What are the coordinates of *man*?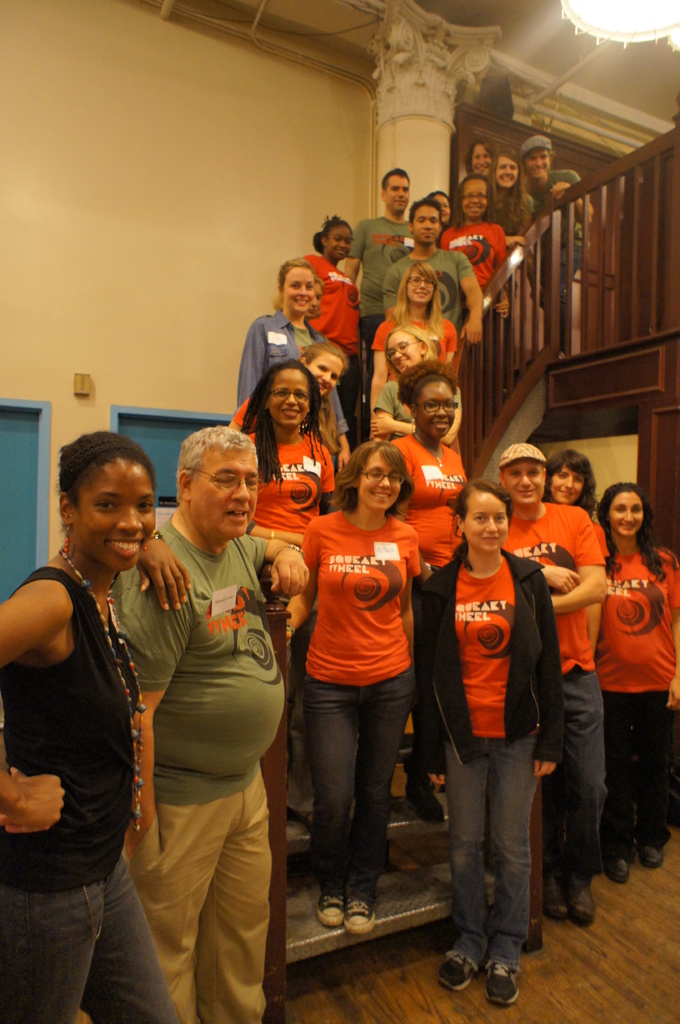
(331, 171, 415, 437).
